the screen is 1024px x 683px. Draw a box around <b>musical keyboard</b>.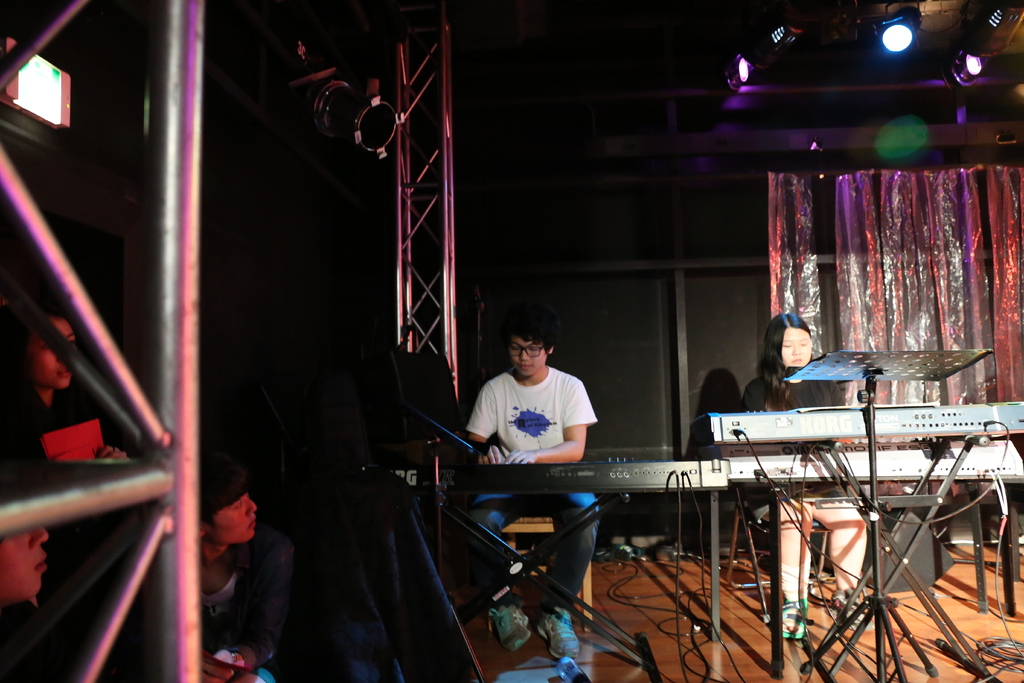
detection(725, 452, 1023, 482).
